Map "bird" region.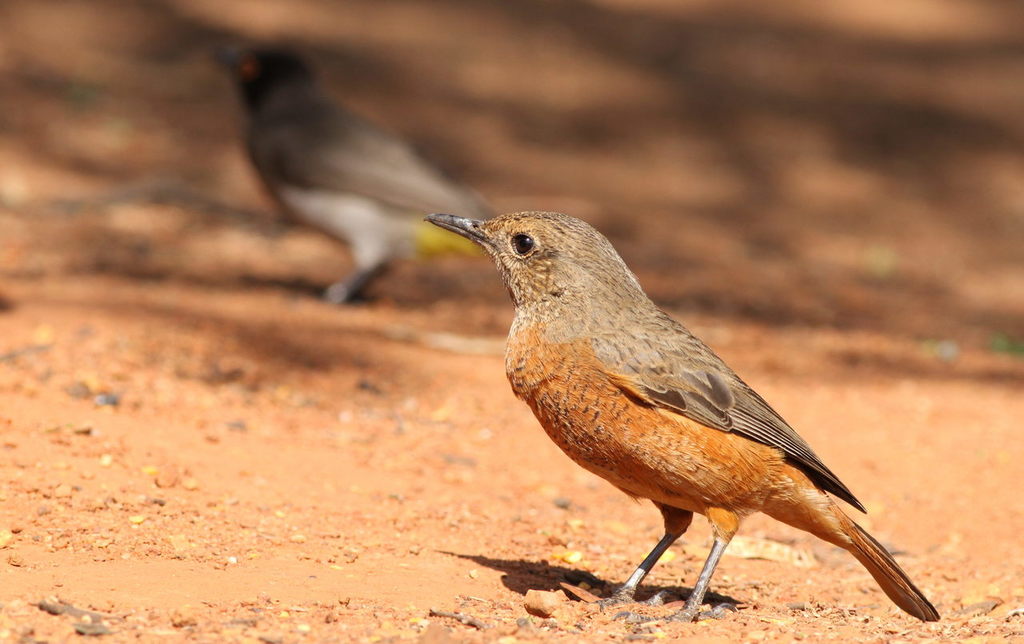
Mapped to select_region(434, 217, 968, 595).
